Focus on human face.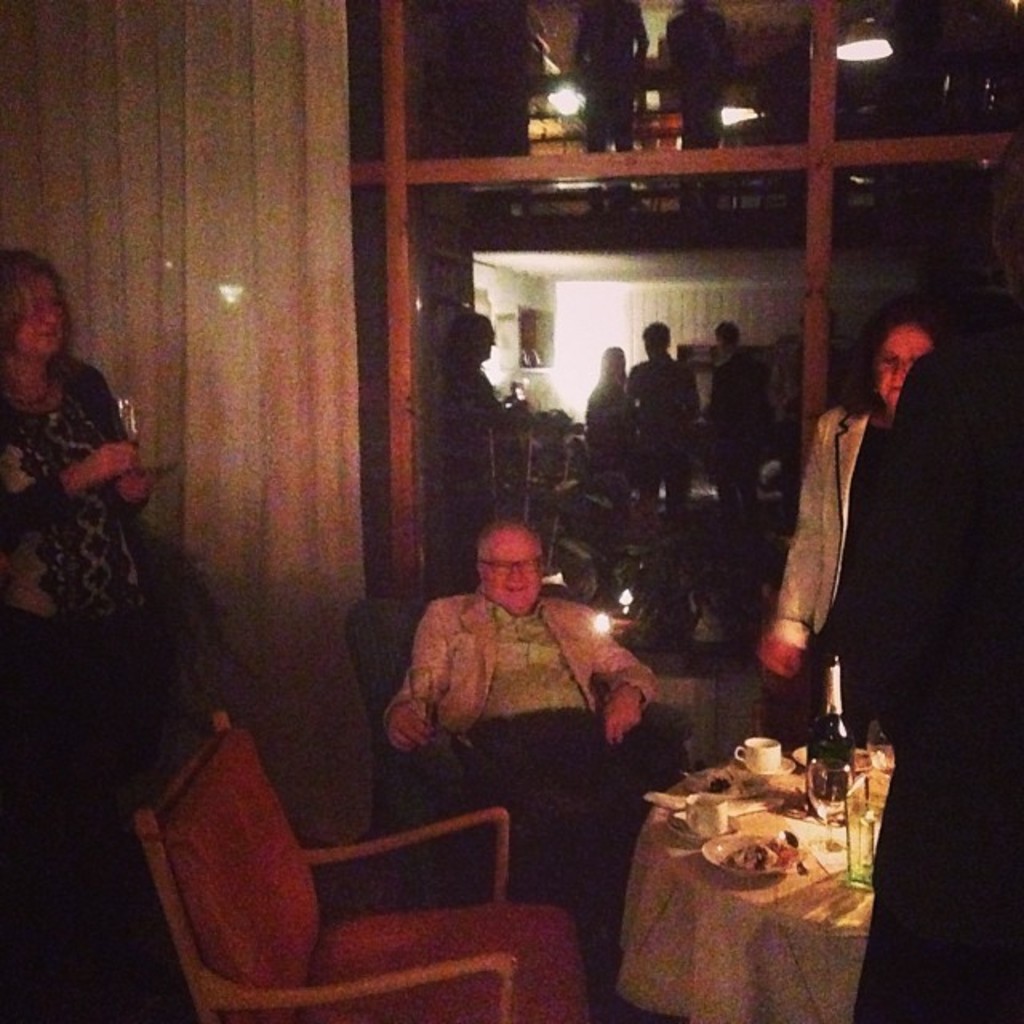
Focused at 485/536/542/610.
